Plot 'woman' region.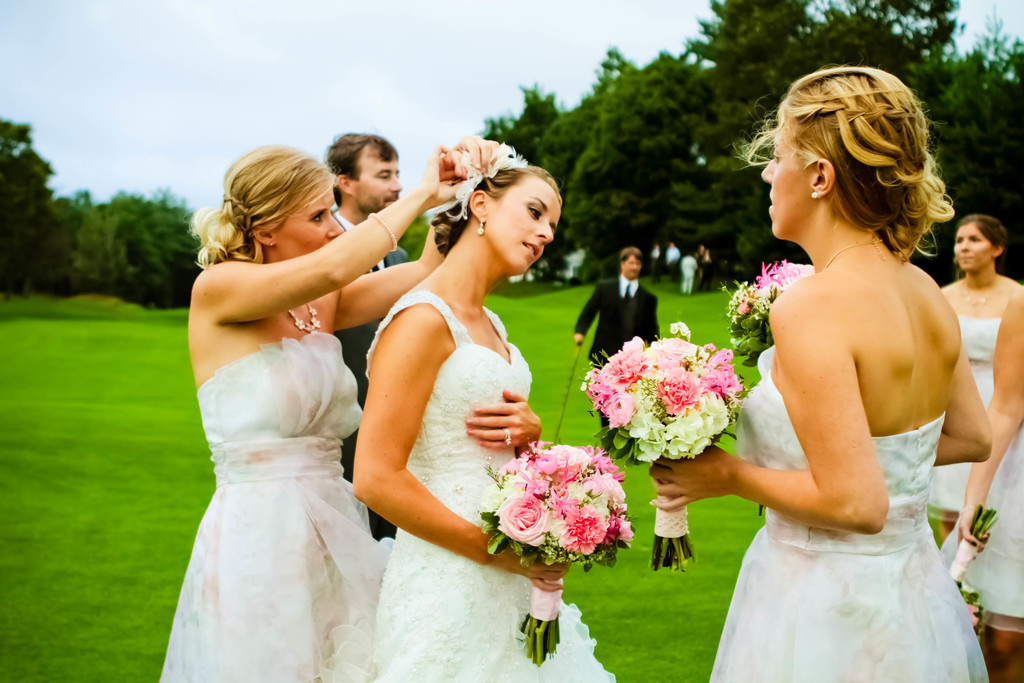
Plotted at (left=155, top=140, right=504, bottom=682).
